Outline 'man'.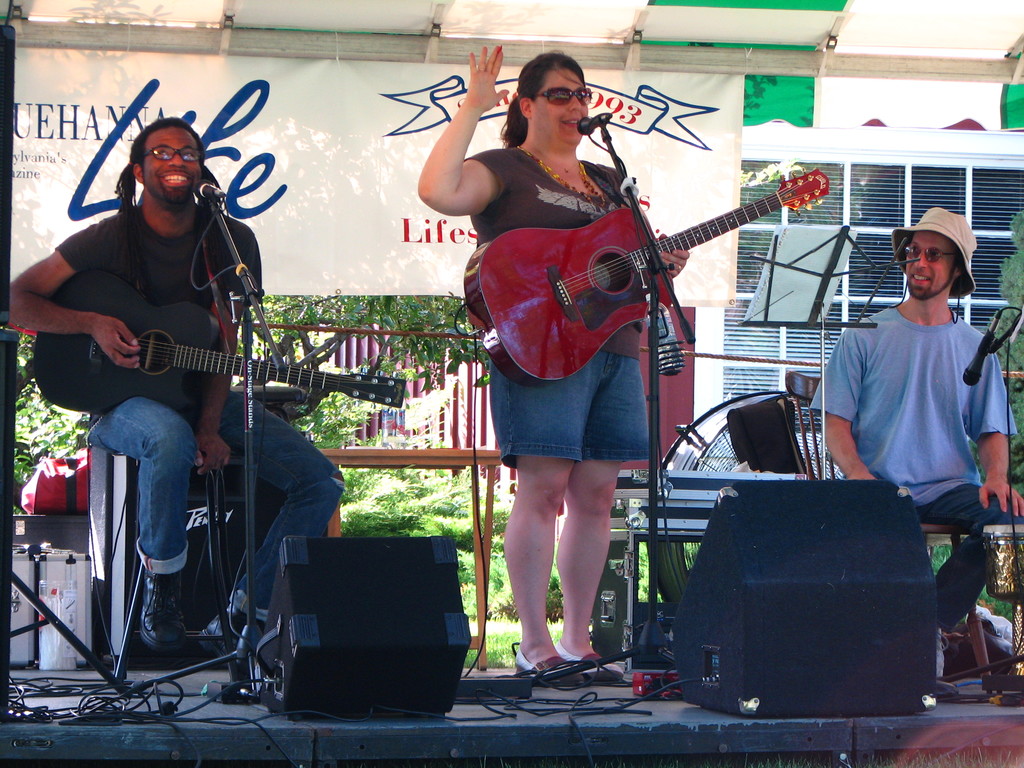
Outline: {"x1": 10, "y1": 117, "x2": 346, "y2": 683}.
